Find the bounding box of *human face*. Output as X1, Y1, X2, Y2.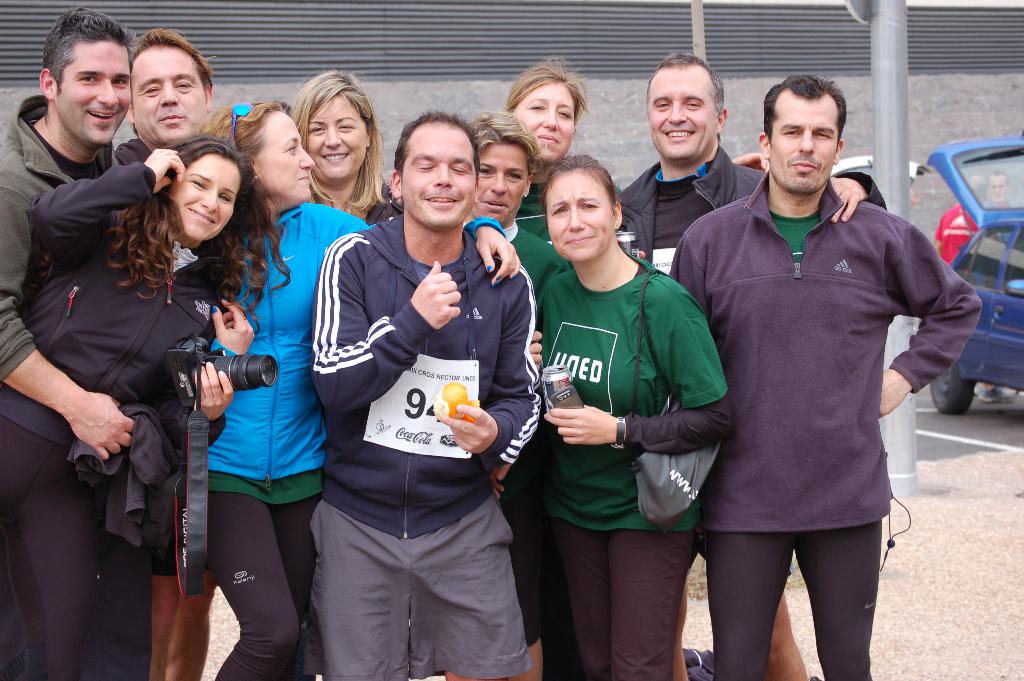
131, 45, 207, 144.
